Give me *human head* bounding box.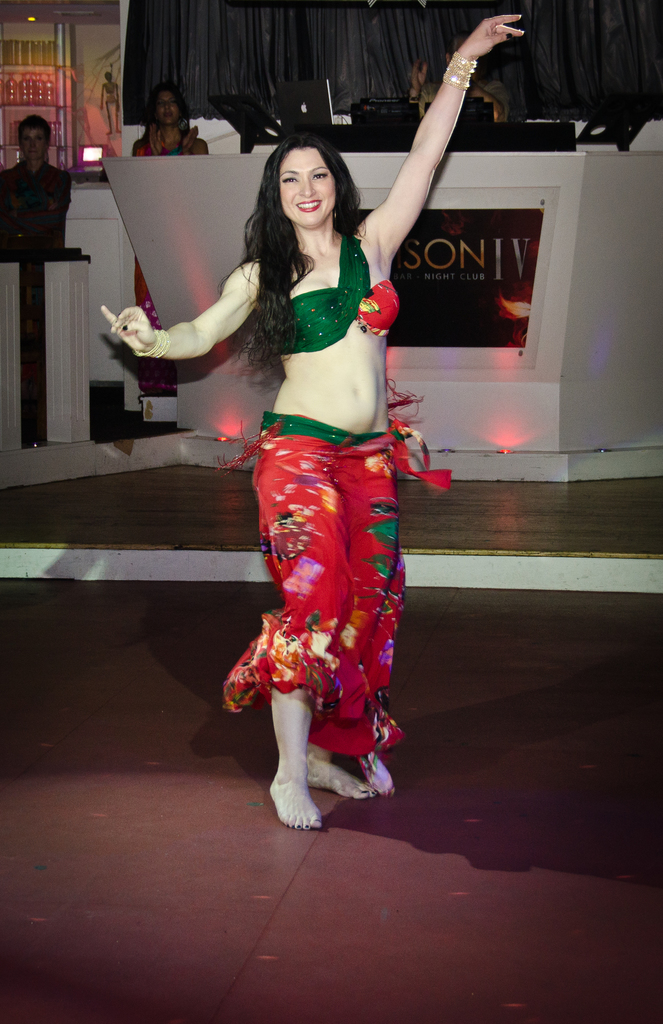
[x1=18, y1=115, x2=49, y2=159].
